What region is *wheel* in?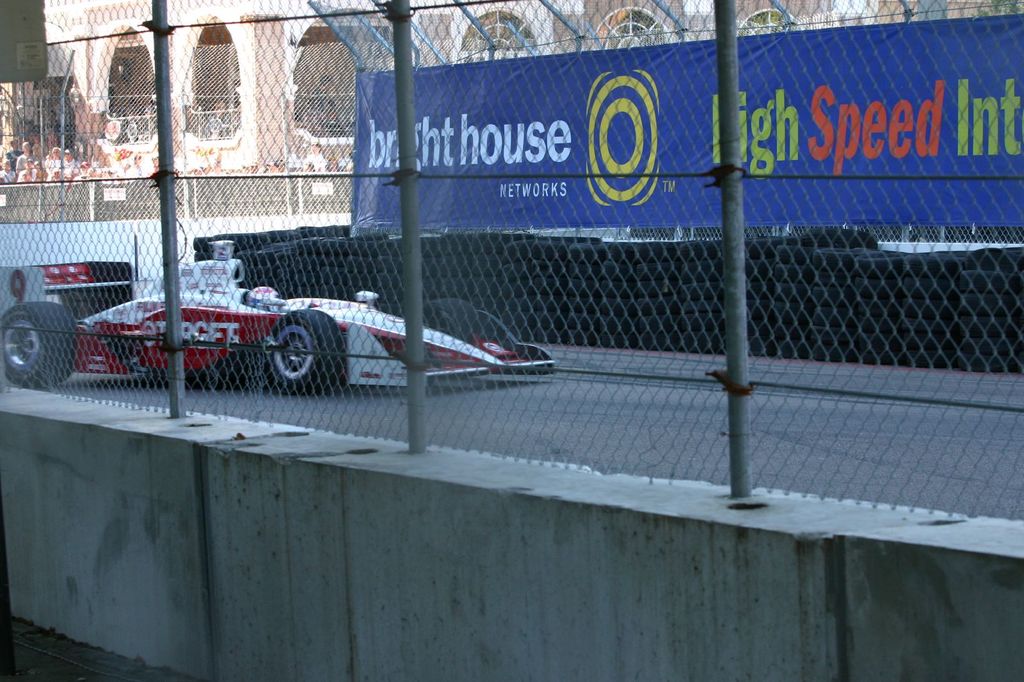
{"left": 6, "top": 299, "right": 67, "bottom": 394}.
